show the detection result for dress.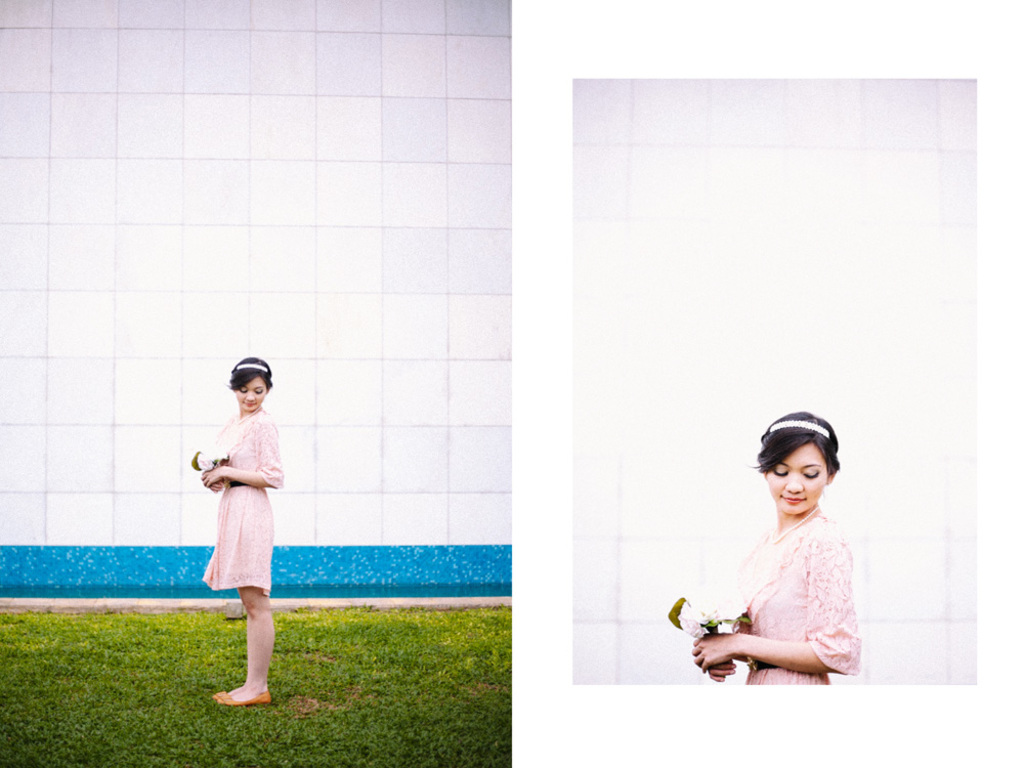
737:512:860:686.
